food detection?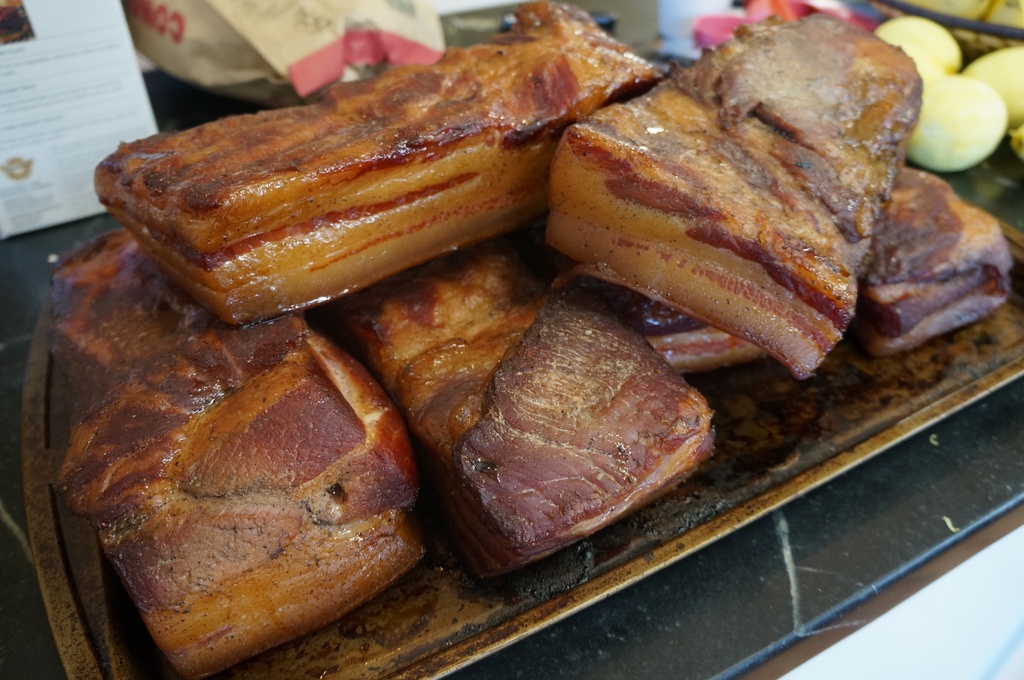
[873,14,964,76]
